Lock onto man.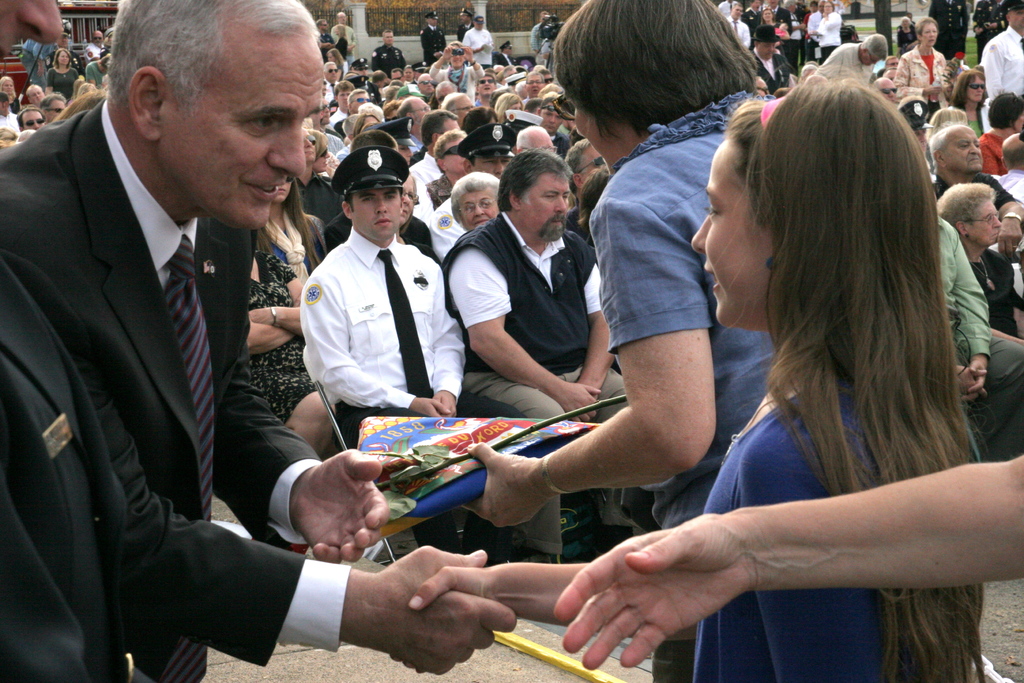
Locked: select_region(564, 136, 610, 245).
